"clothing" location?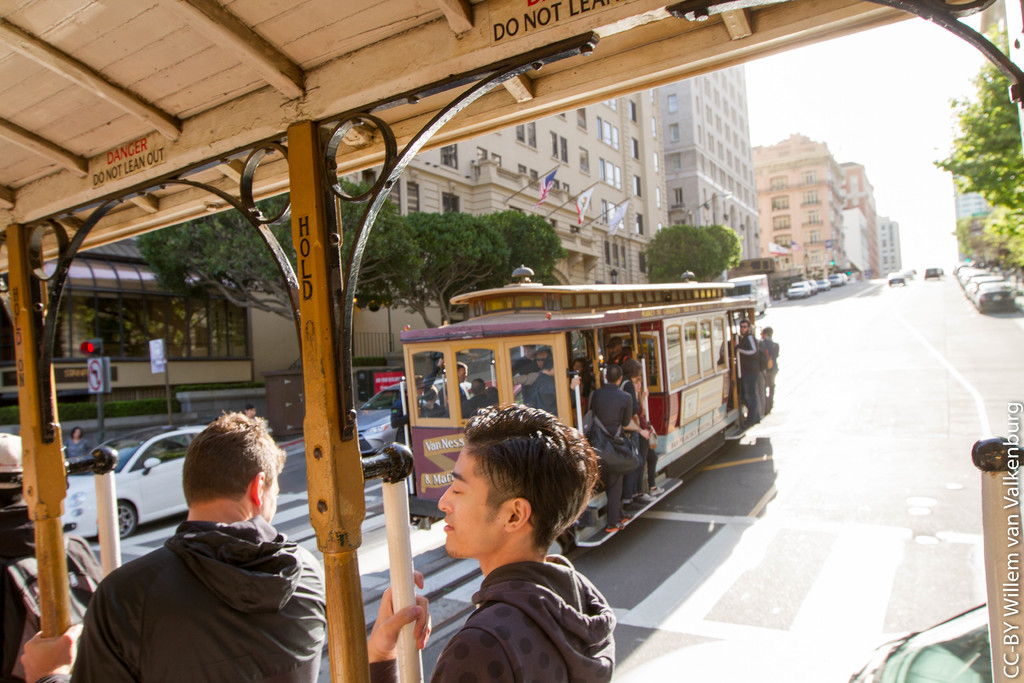
select_region(761, 337, 775, 404)
